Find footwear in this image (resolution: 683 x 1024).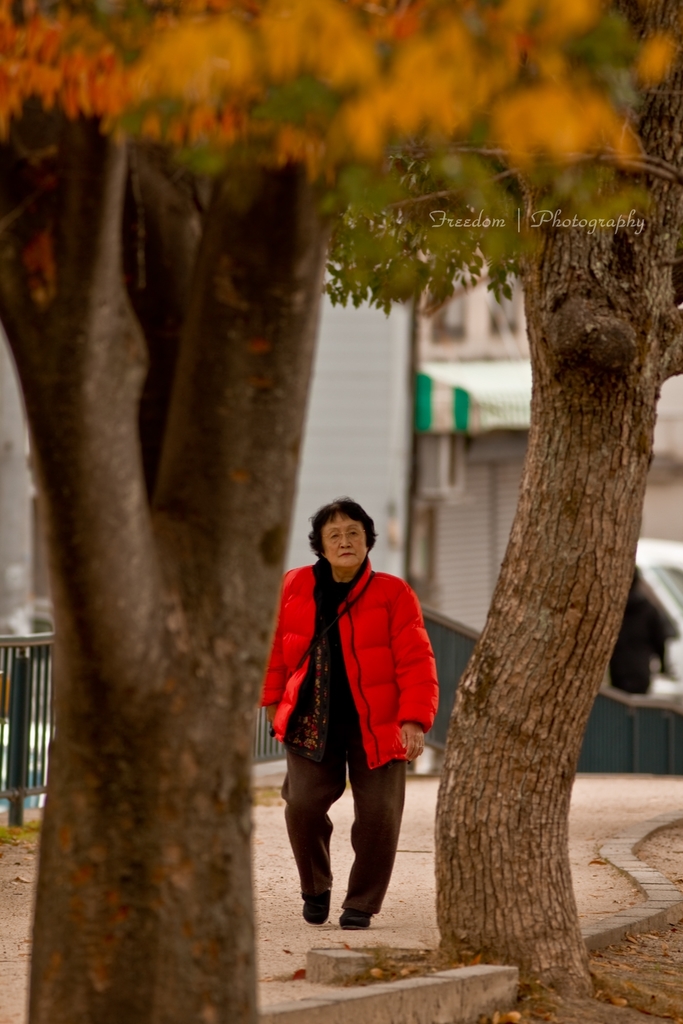
region(303, 888, 334, 929).
